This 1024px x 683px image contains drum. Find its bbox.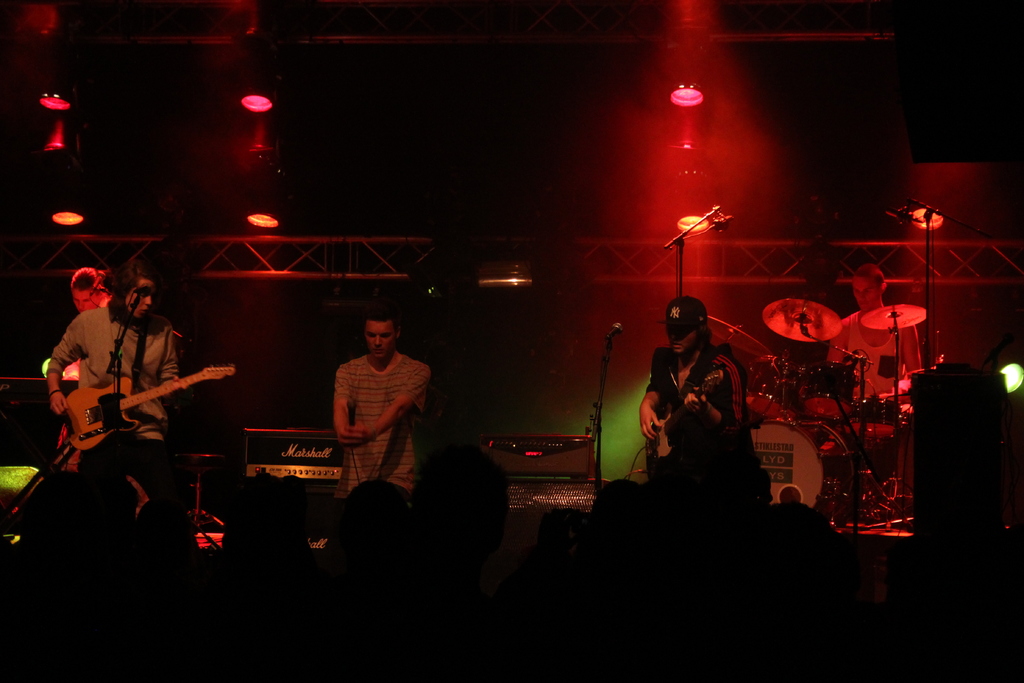
l=802, t=363, r=865, b=420.
